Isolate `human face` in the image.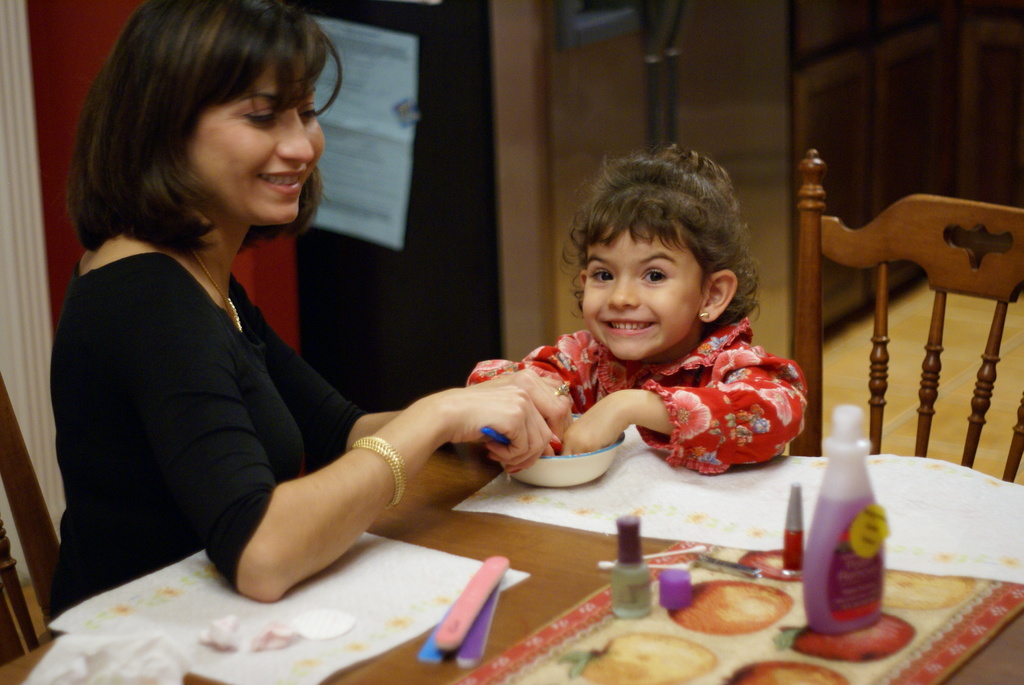
Isolated region: (x1=582, y1=221, x2=708, y2=360).
